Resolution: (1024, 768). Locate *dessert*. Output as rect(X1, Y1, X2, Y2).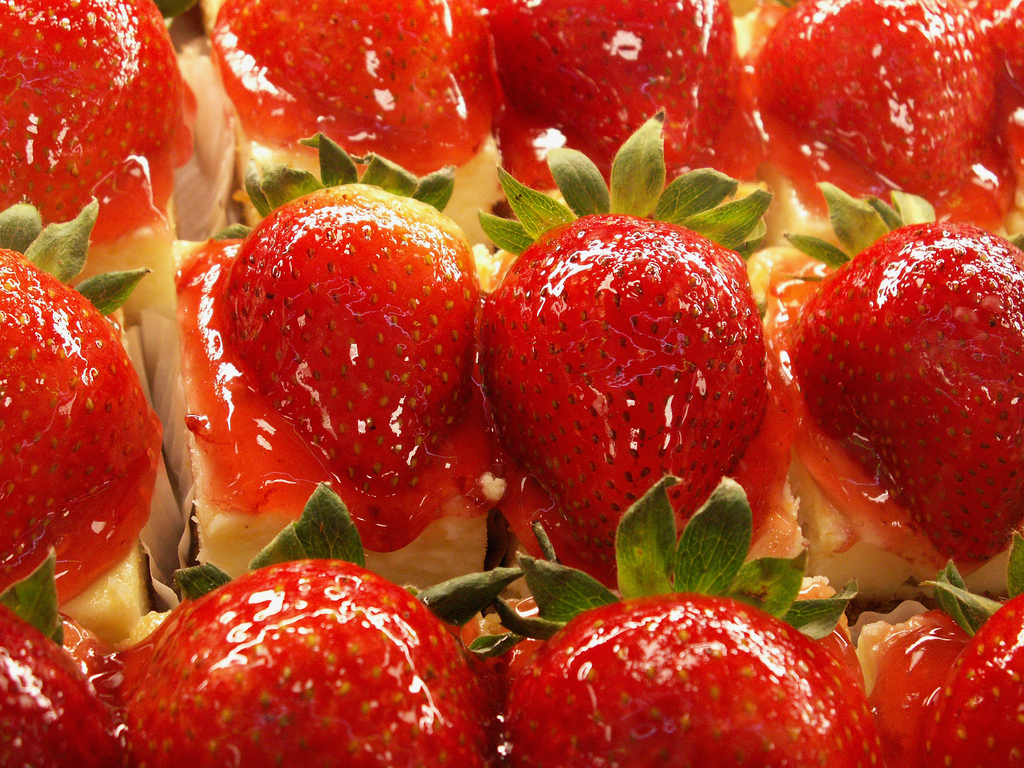
rect(509, 600, 876, 766).
